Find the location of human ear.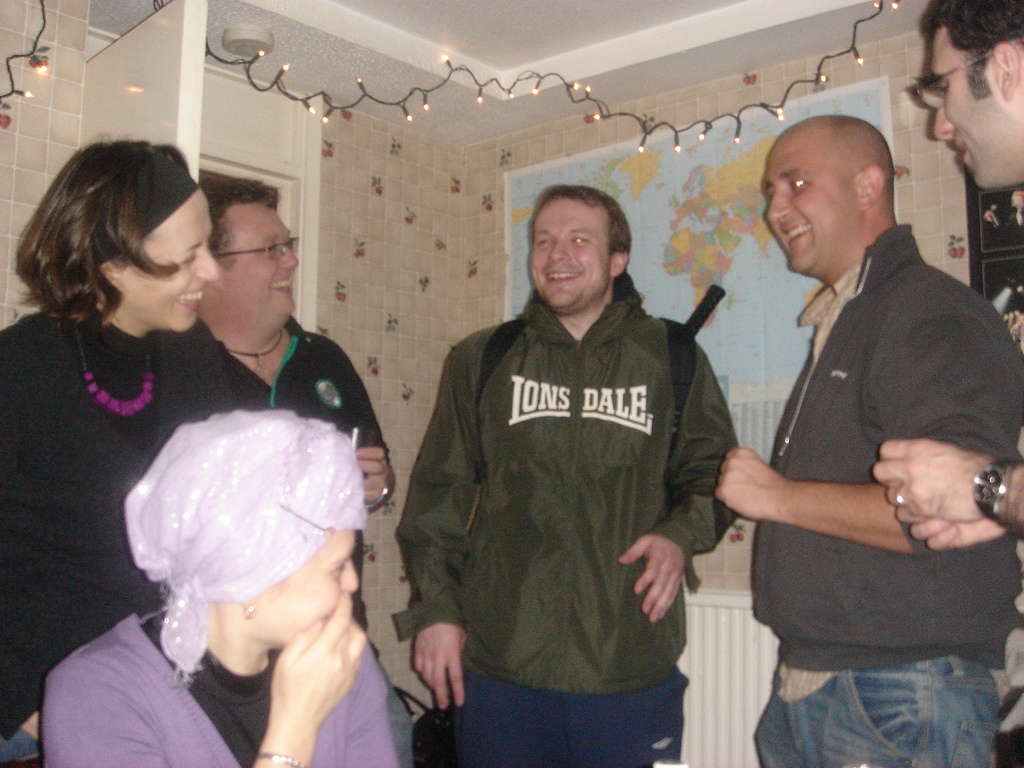
Location: select_region(858, 166, 882, 208).
